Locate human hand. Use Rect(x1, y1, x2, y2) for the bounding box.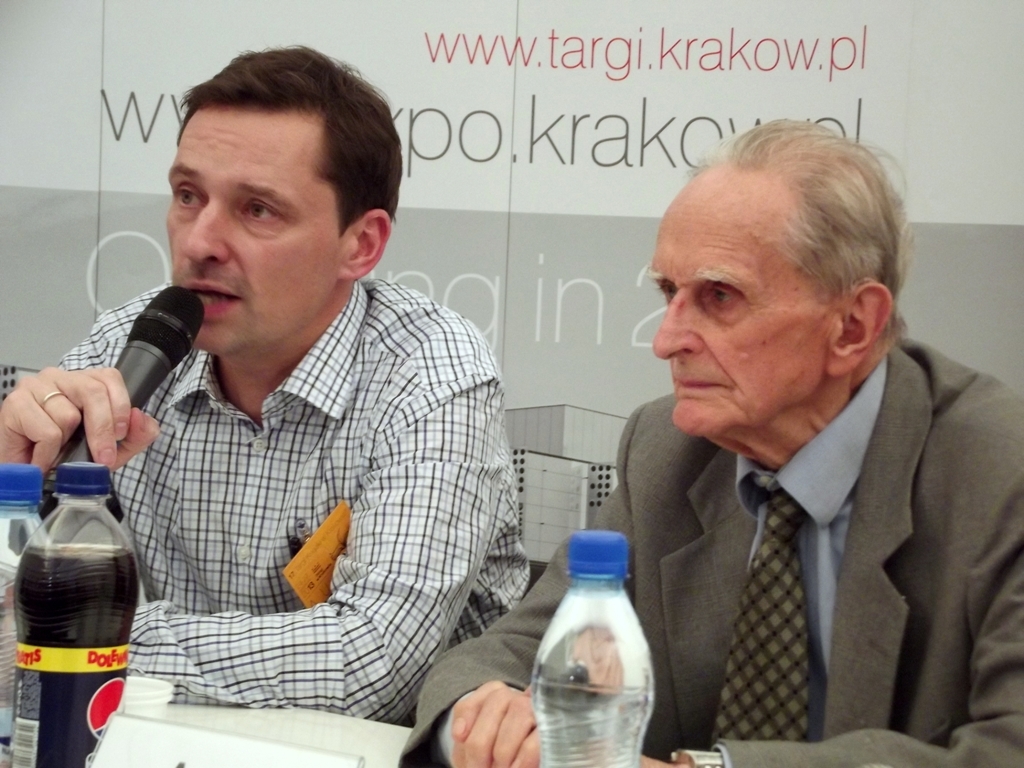
Rect(451, 677, 562, 767).
